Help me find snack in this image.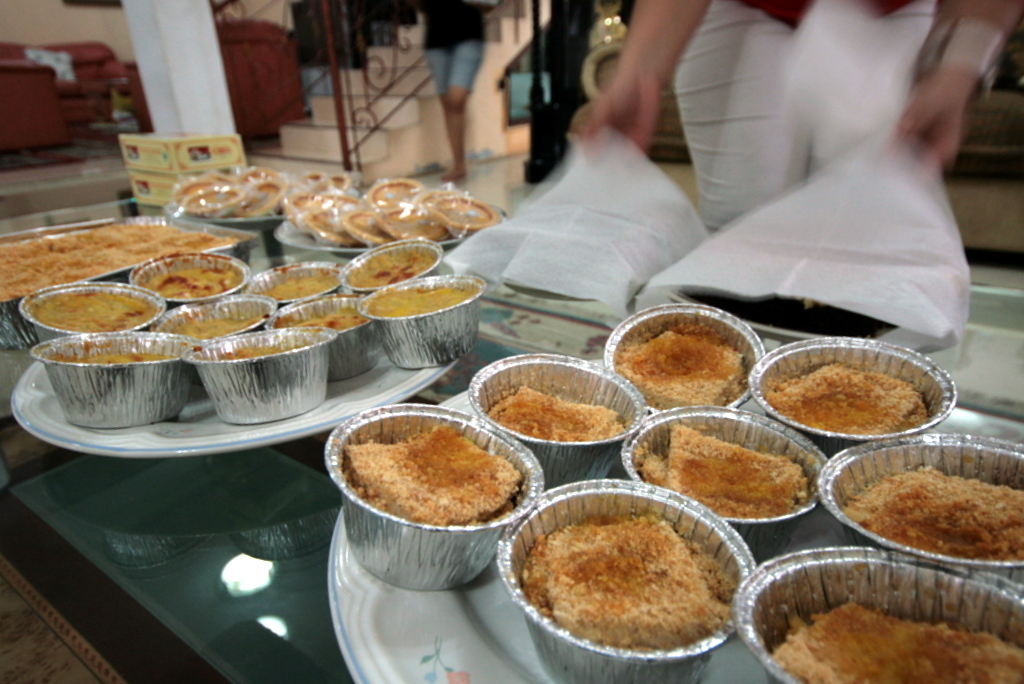
Found it: bbox(342, 427, 526, 526).
